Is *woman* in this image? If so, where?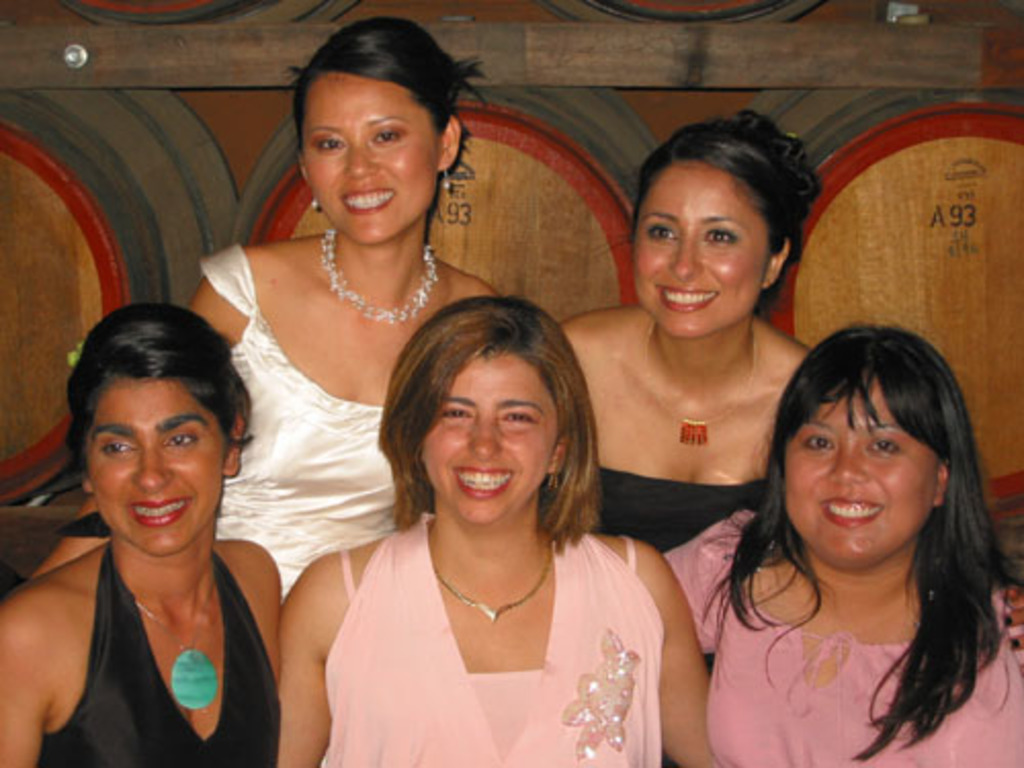
Yes, at detection(559, 117, 823, 549).
